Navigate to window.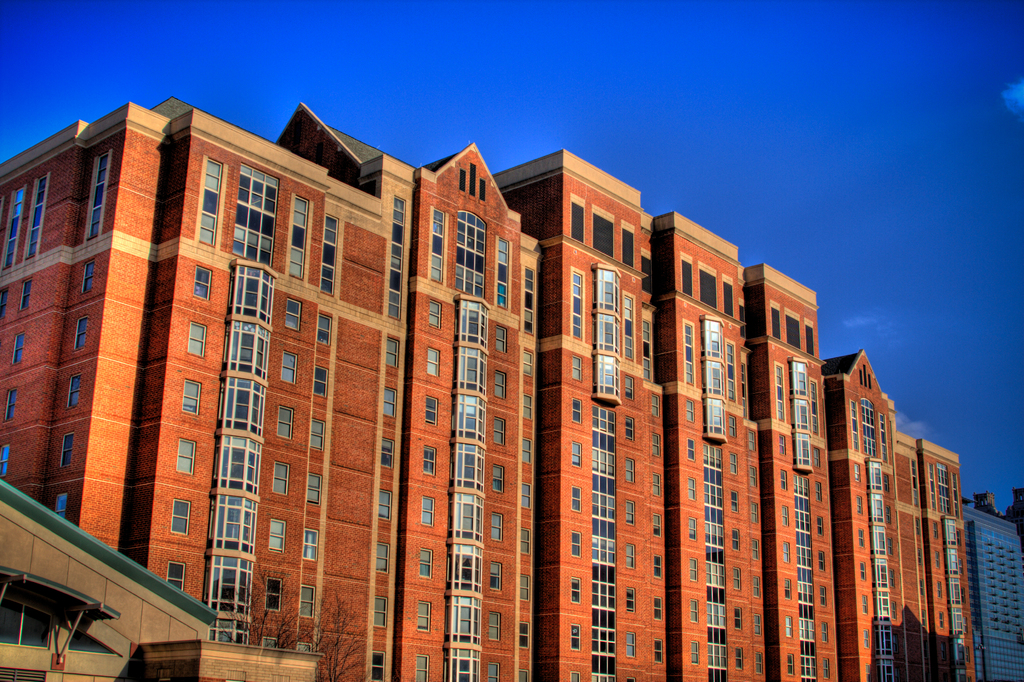
Navigation target: x1=821, y1=622, x2=828, y2=642.
